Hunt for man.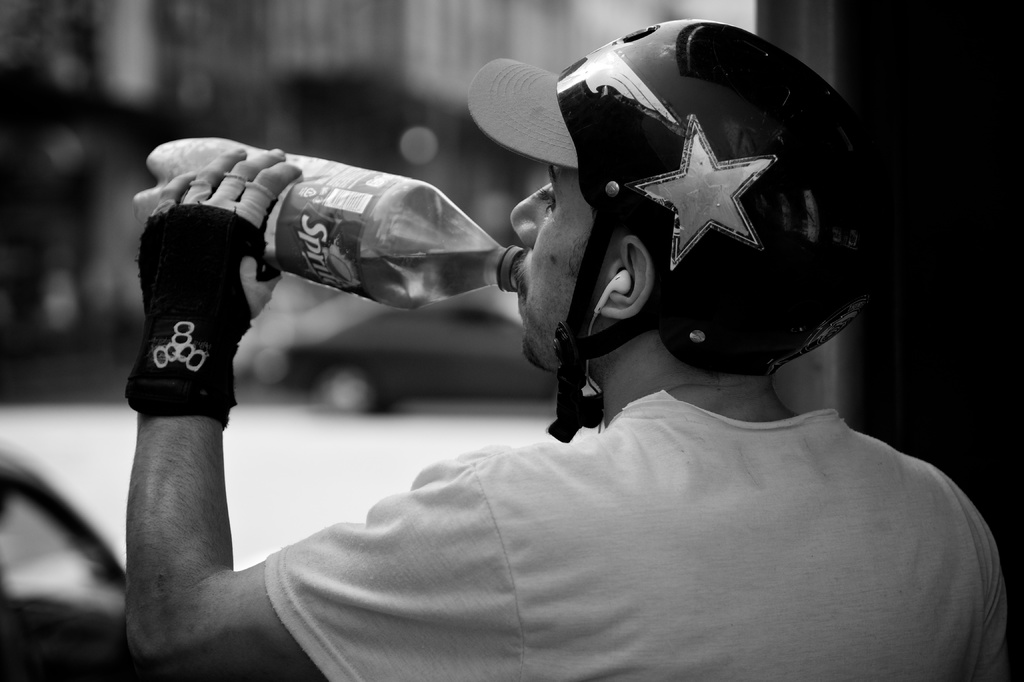
Hunted down at (35,68,1023,642).
